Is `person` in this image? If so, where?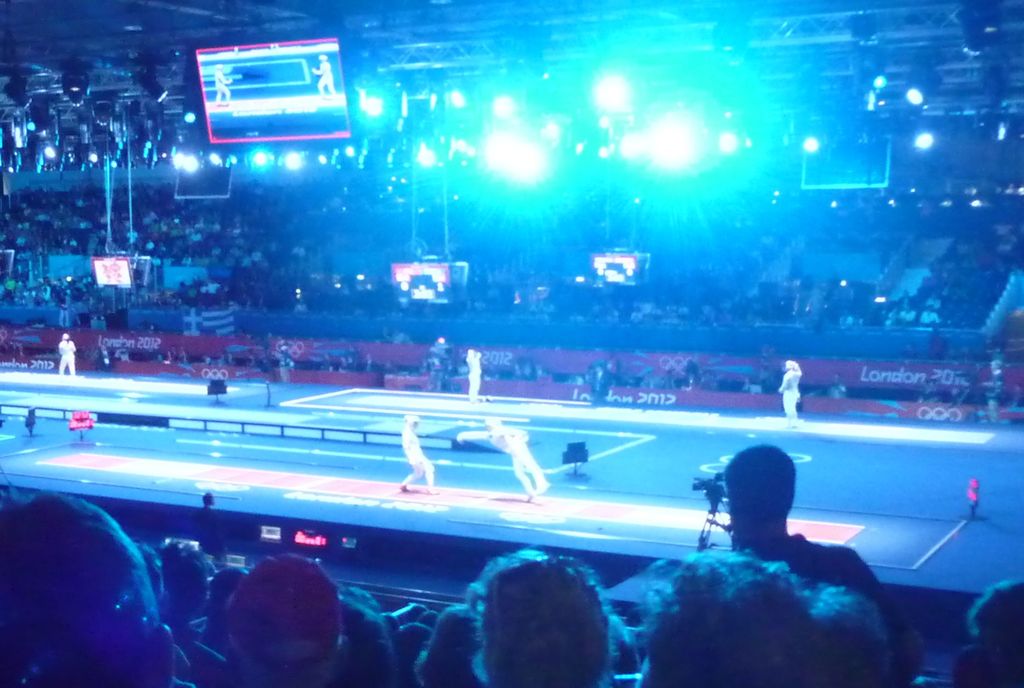
Yes, at <bbox>464, 342, 483, 404</bbox>.
